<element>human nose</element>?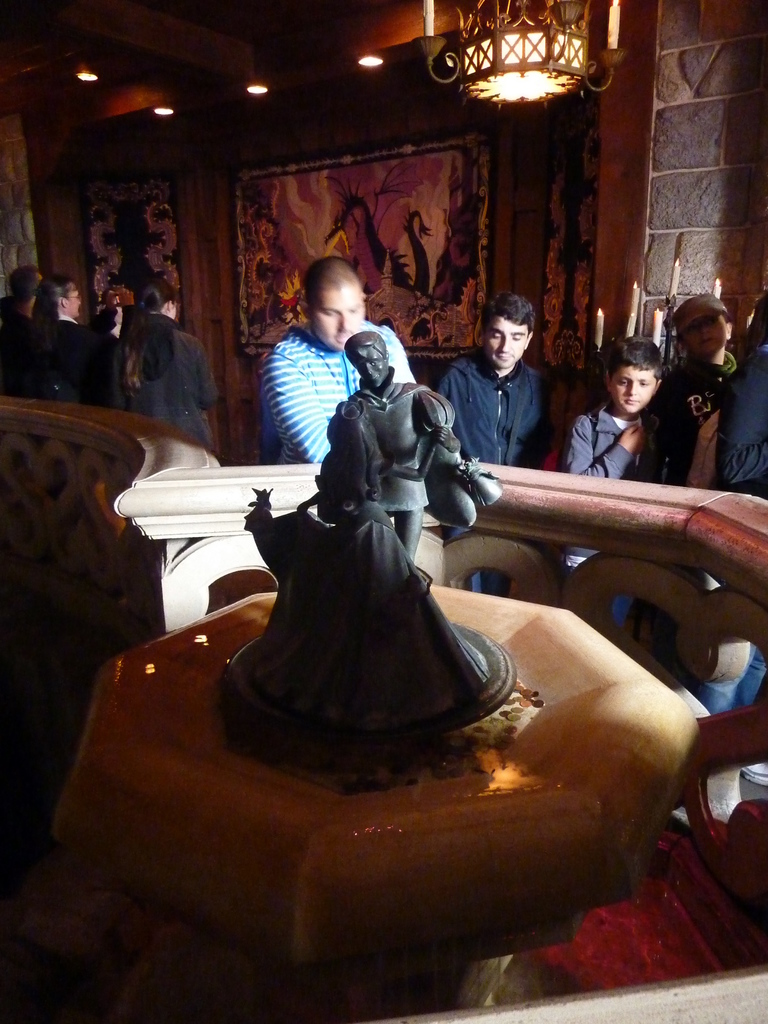
701, 330, 706, 337
